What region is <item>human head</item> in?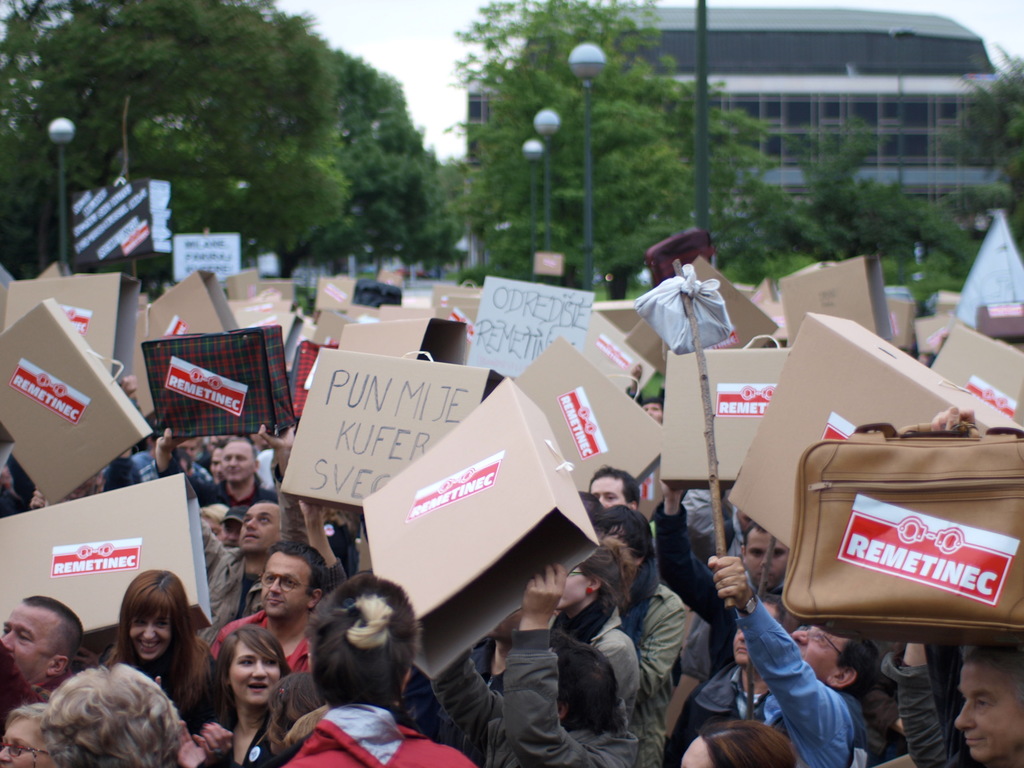
x1=679 y1=723 x2=798 y2=767.
